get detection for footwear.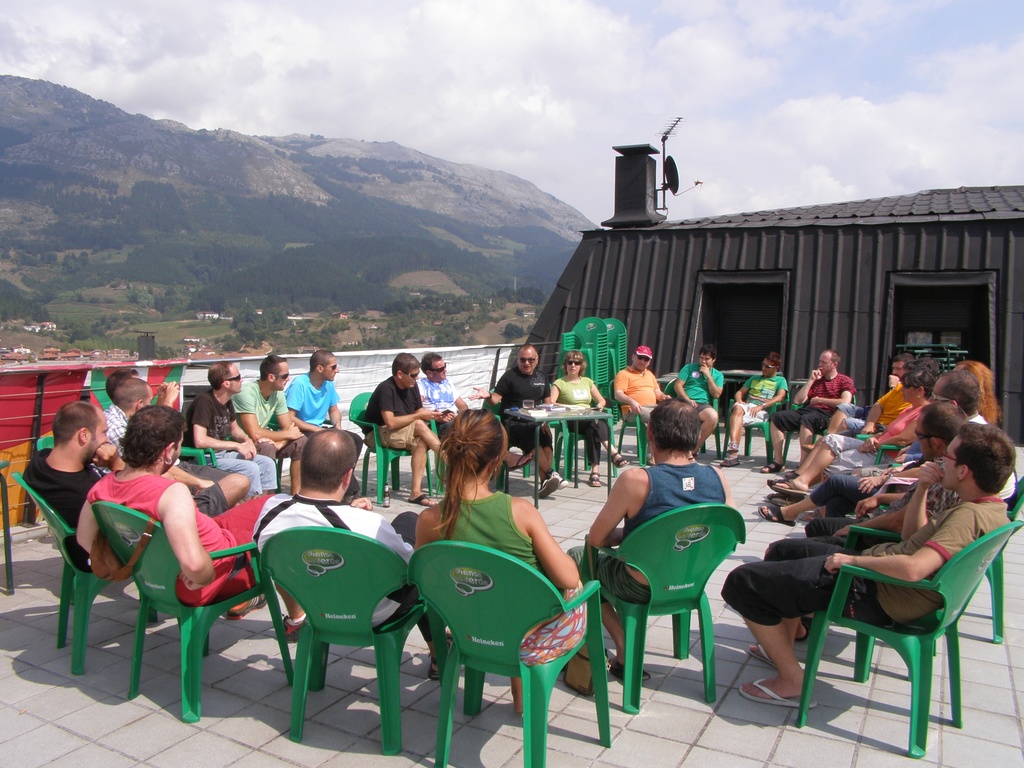
Detection: <region>771, 495, 792, 505</region>.
